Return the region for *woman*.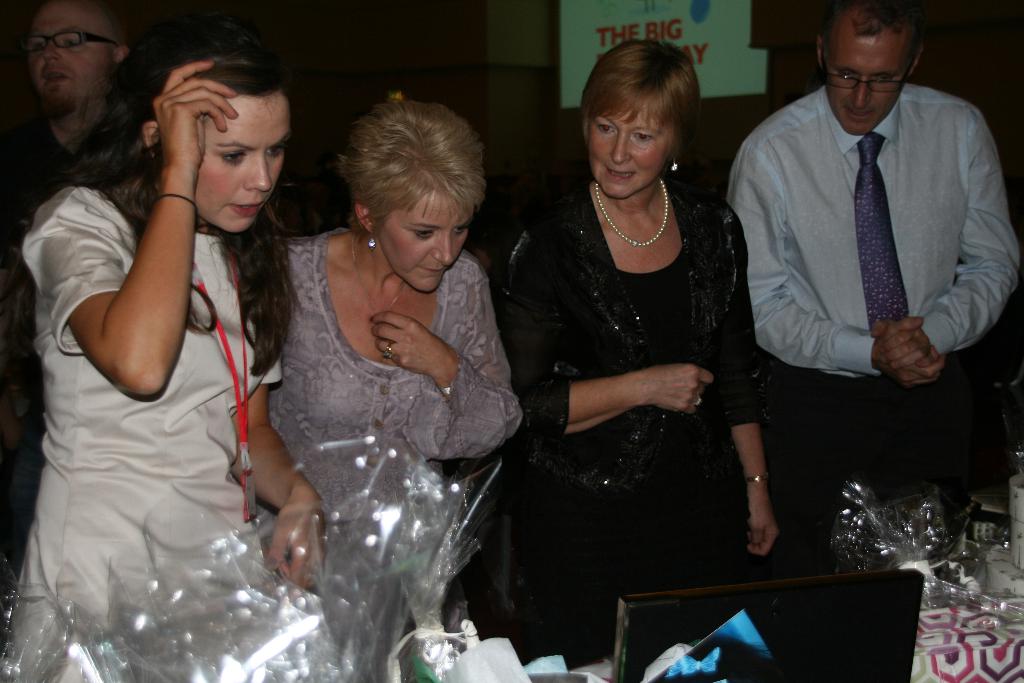
(left=262, top=97, right=530, bottom=536).
